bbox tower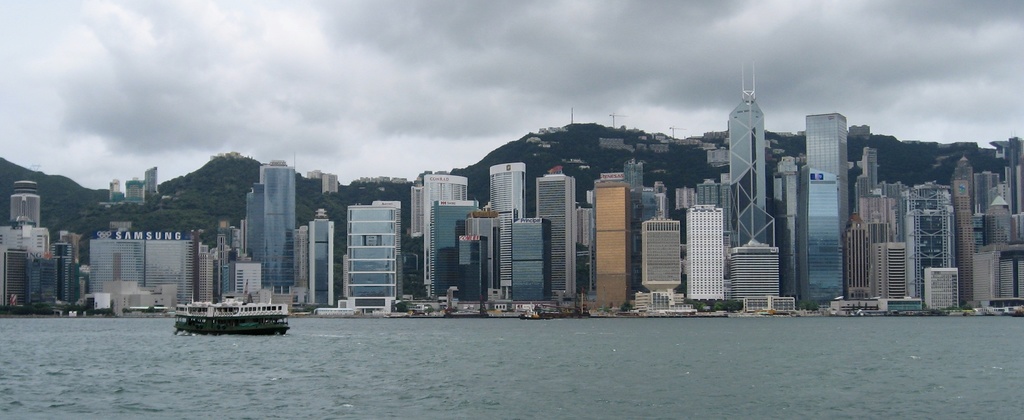
box(993, 165, 1018, 317)
